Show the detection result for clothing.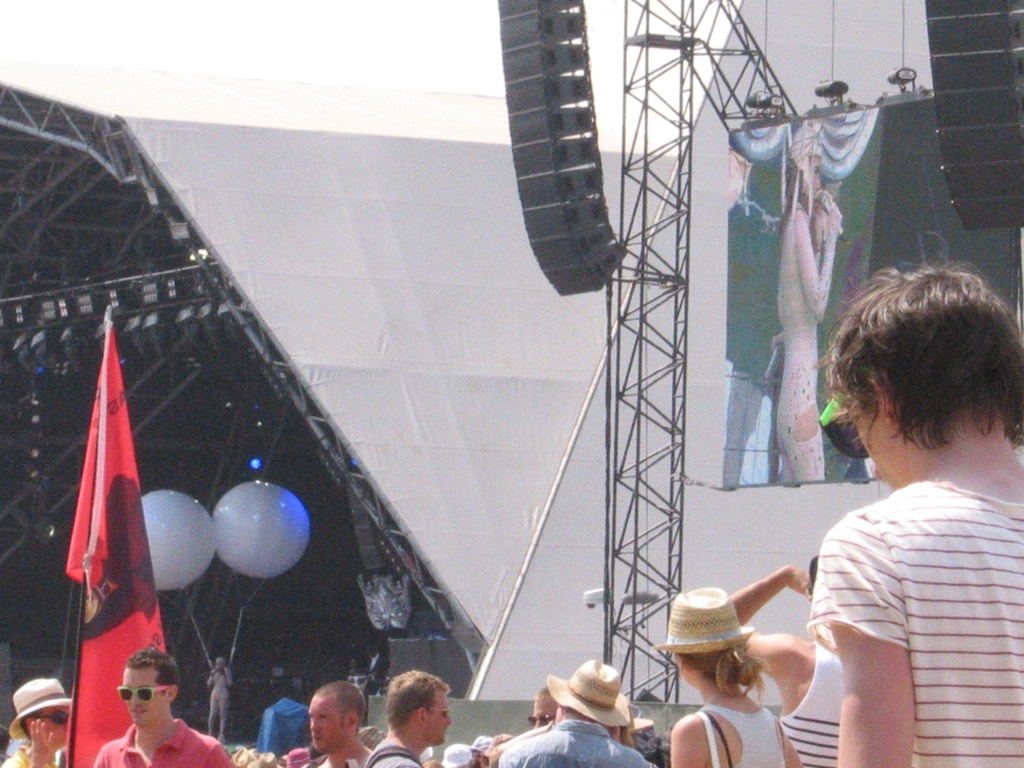
[368,743,419,767].
